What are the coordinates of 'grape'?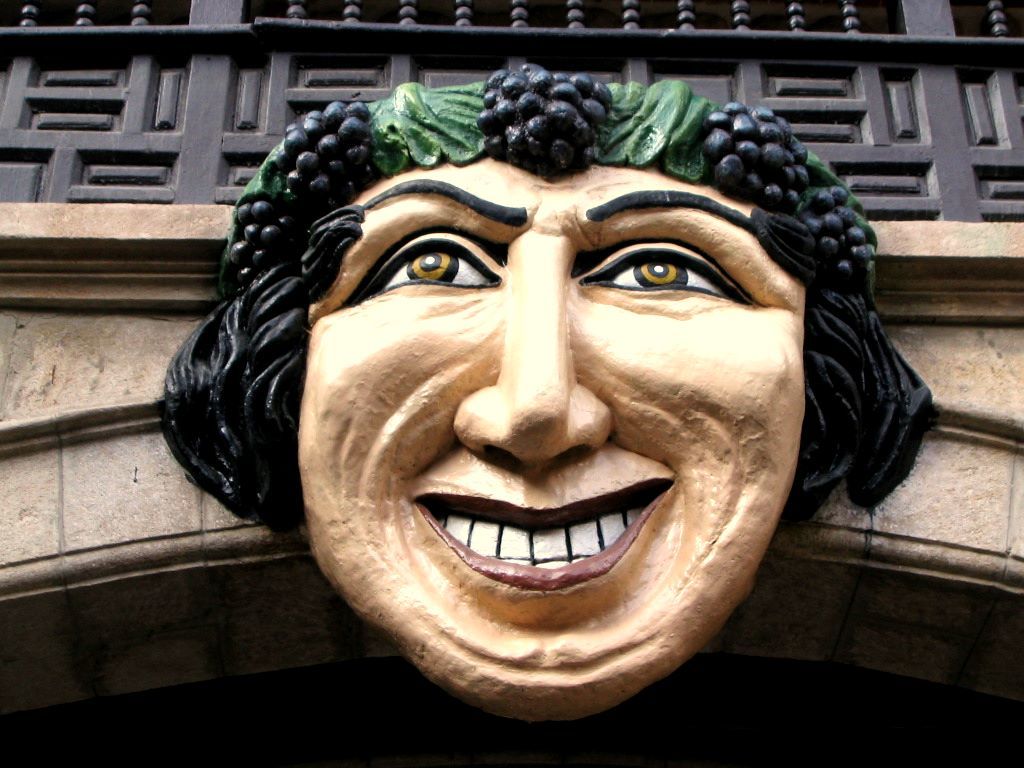
box=[793, 184, 871, 274].
